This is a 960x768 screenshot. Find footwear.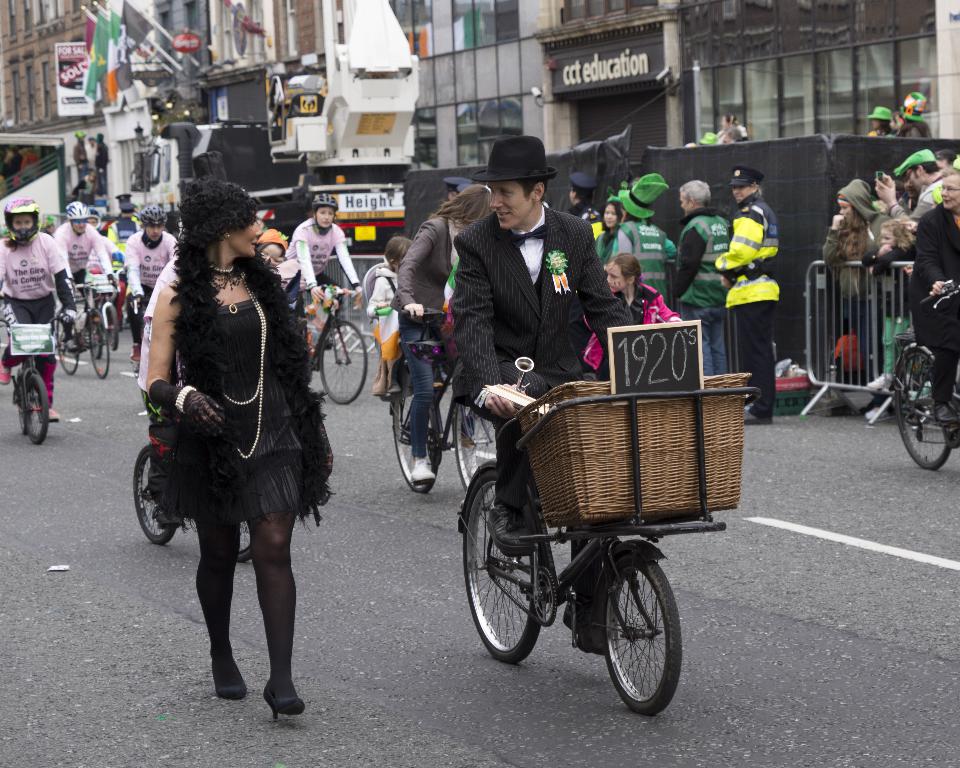
Bounding box: box=[928, 397, 959, 427].
